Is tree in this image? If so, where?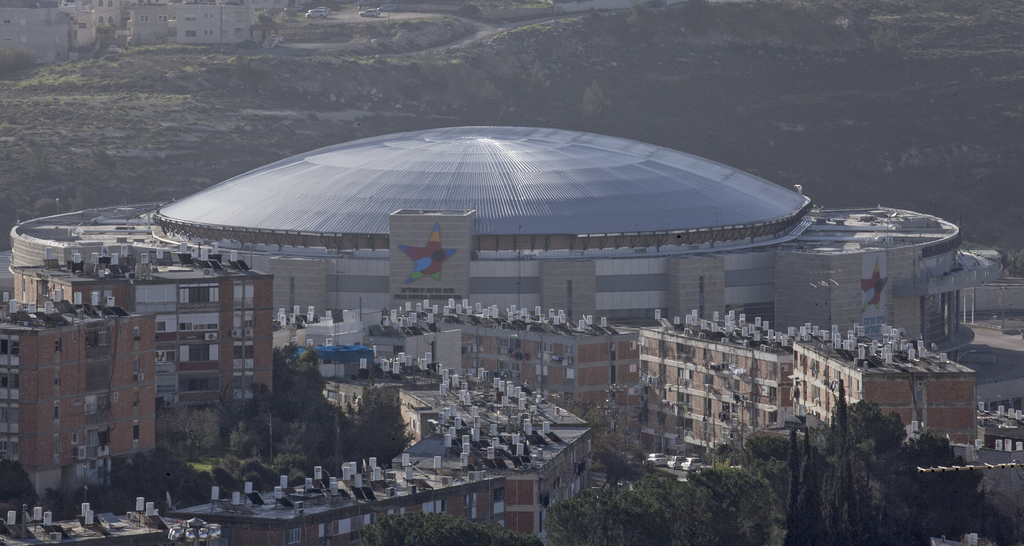
Yes, at bbox(280, 419, 314, 463).
